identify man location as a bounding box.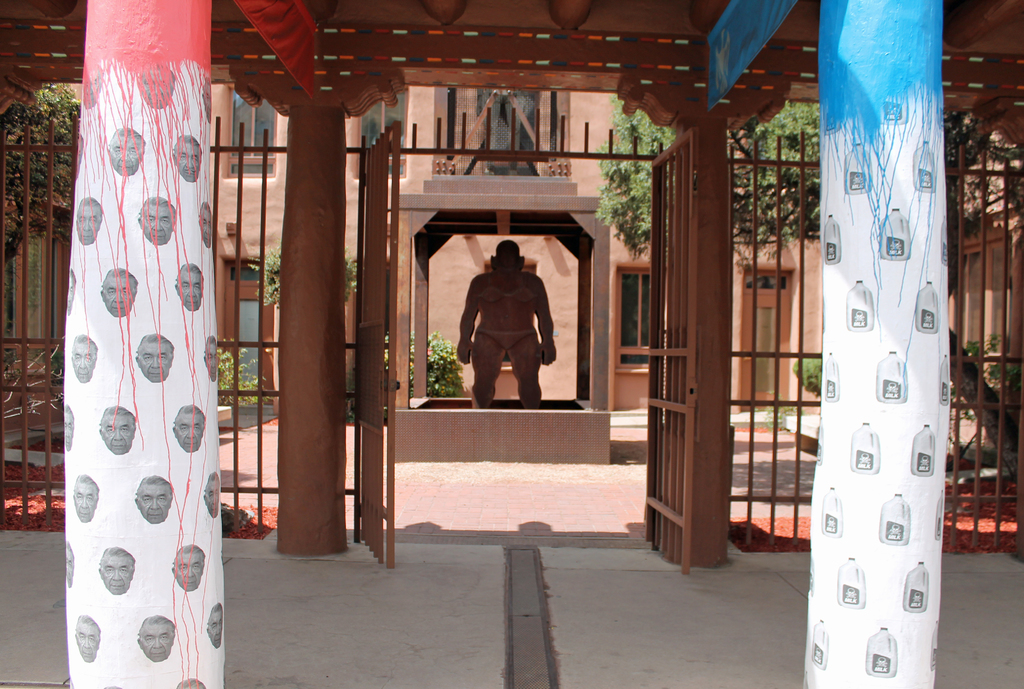
select_region(60, 403, 79, 450).
